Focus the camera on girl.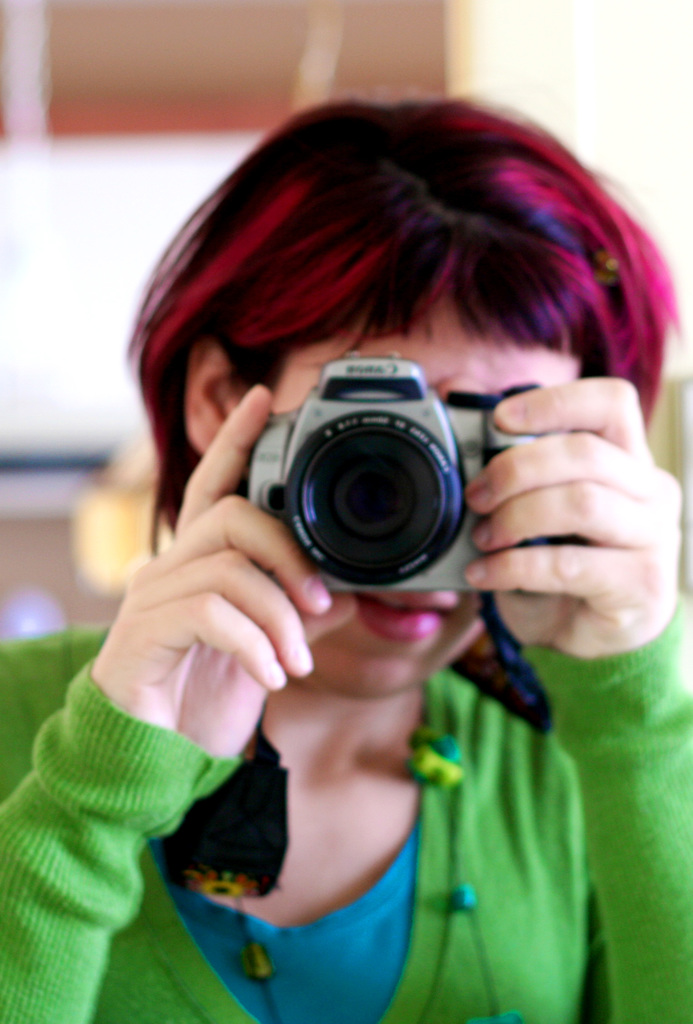
Focus region: <box>0,93,692,1023</box>.
